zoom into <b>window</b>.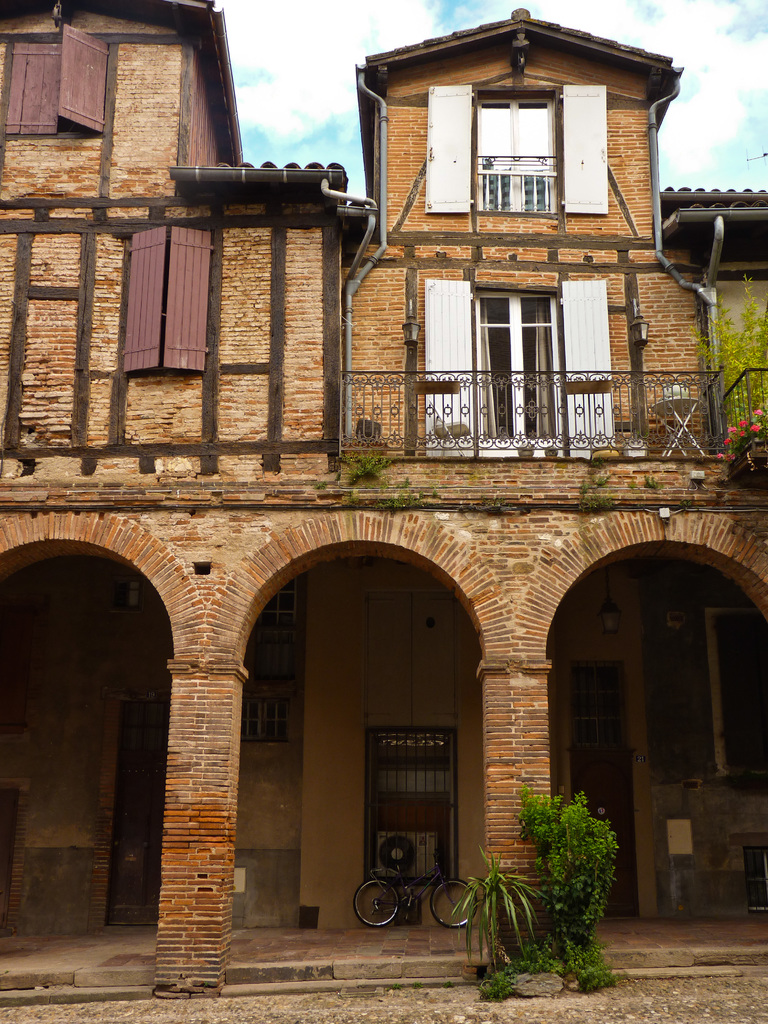
Zoom target: [246,691,290,741].
